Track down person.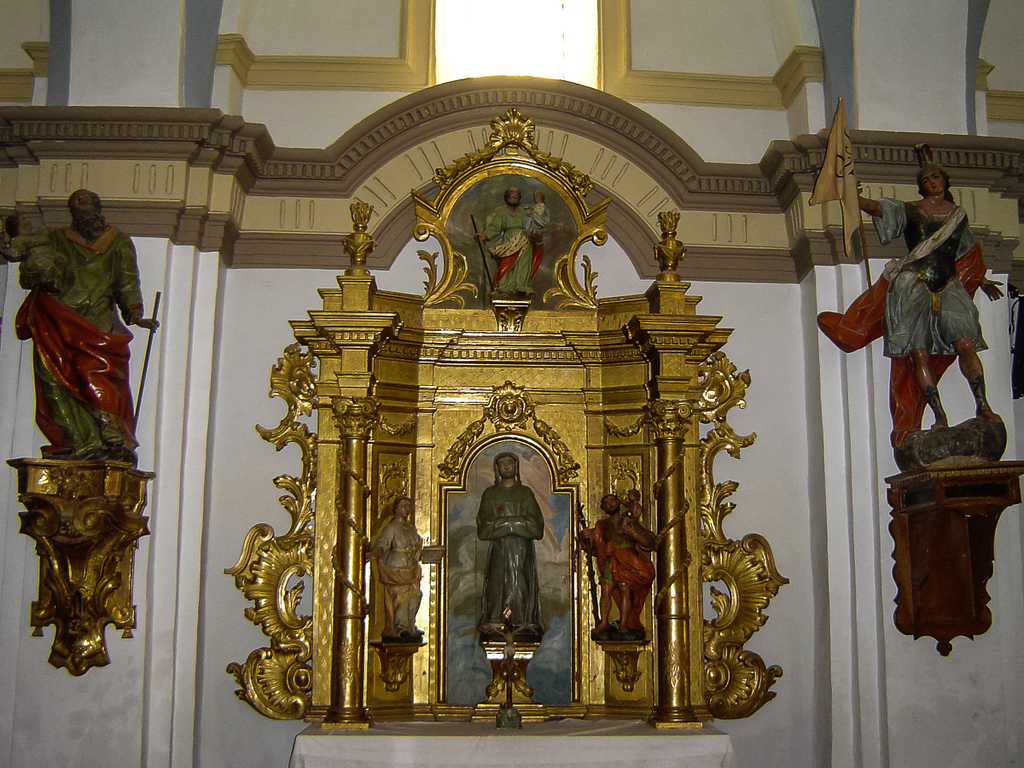
Tracked to locate(524, 189, 550, 236).
